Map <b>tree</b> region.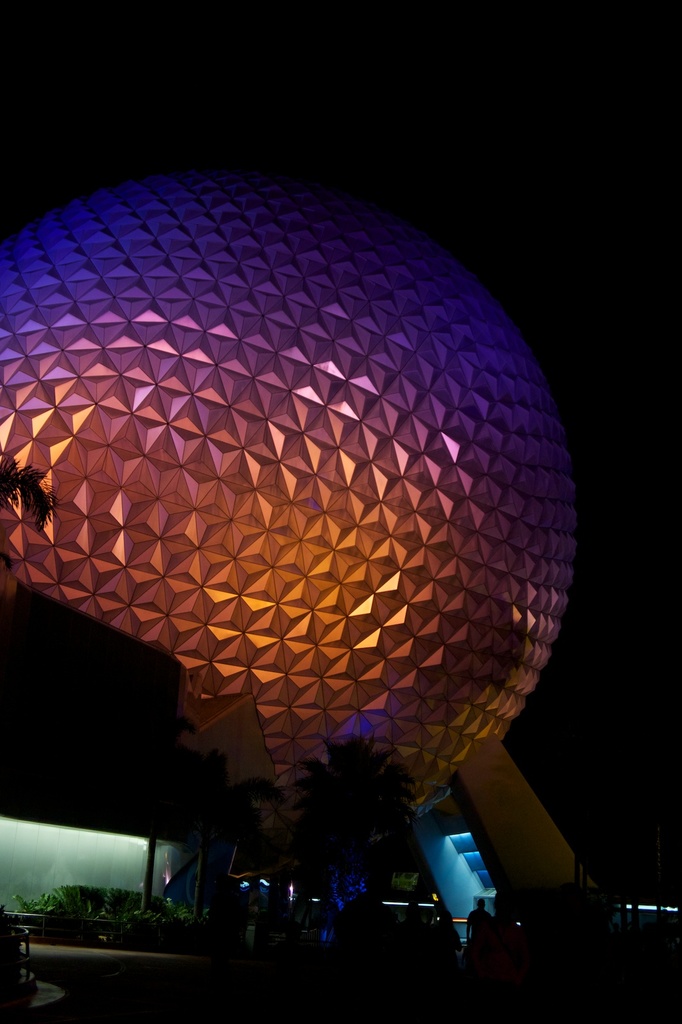
Mapped to rect(284, 724, 431, 920).
